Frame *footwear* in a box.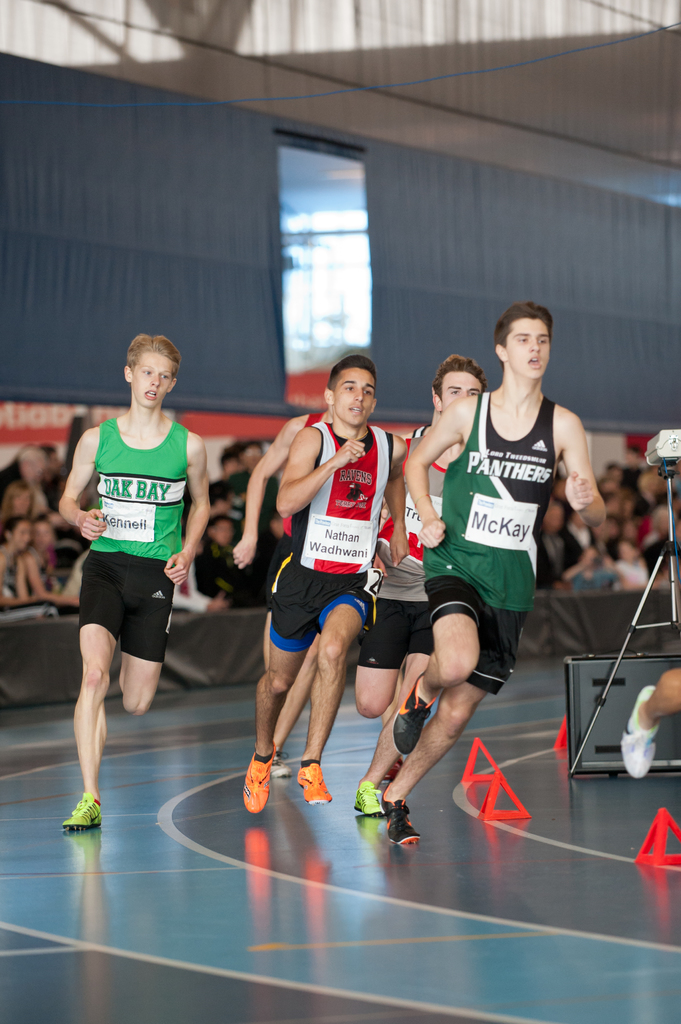
left=269, top=753, right=294, bottom=779.
